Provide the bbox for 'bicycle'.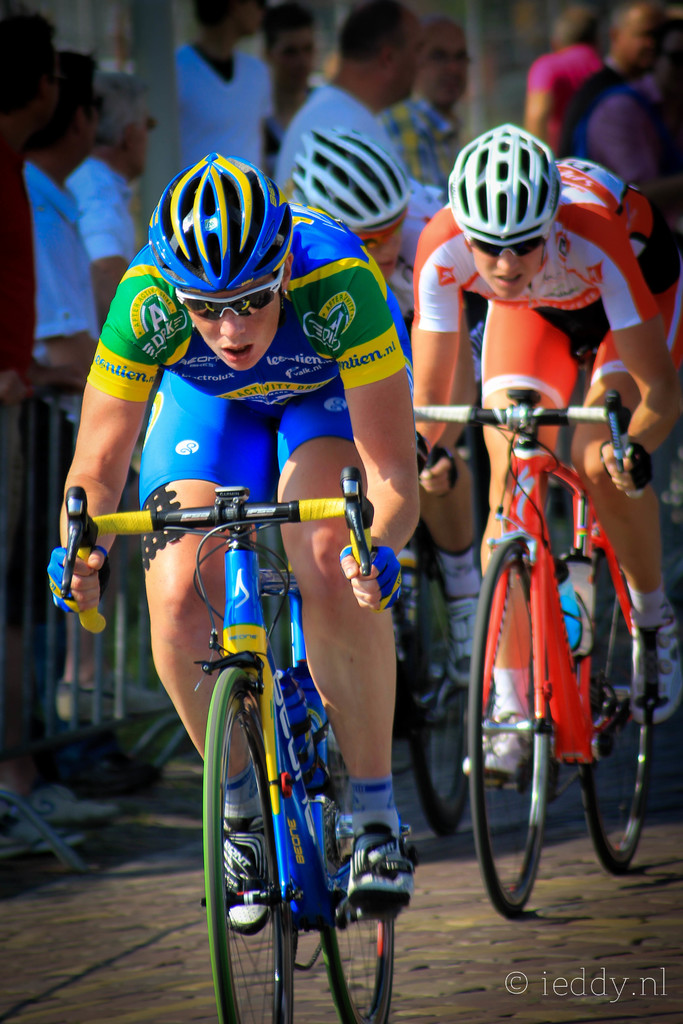
117, 461, 422, 1011.
